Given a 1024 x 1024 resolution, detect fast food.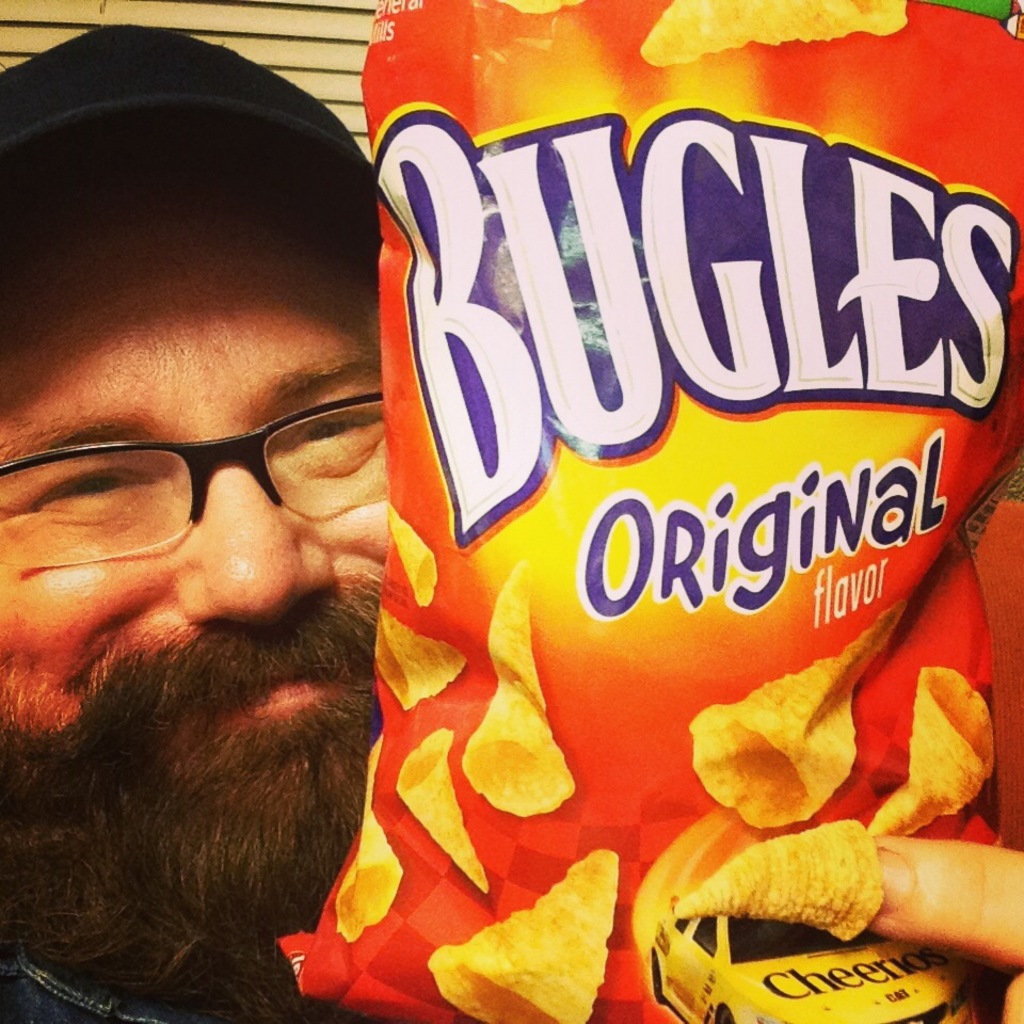
bbox(330, 738, 415, 944).
